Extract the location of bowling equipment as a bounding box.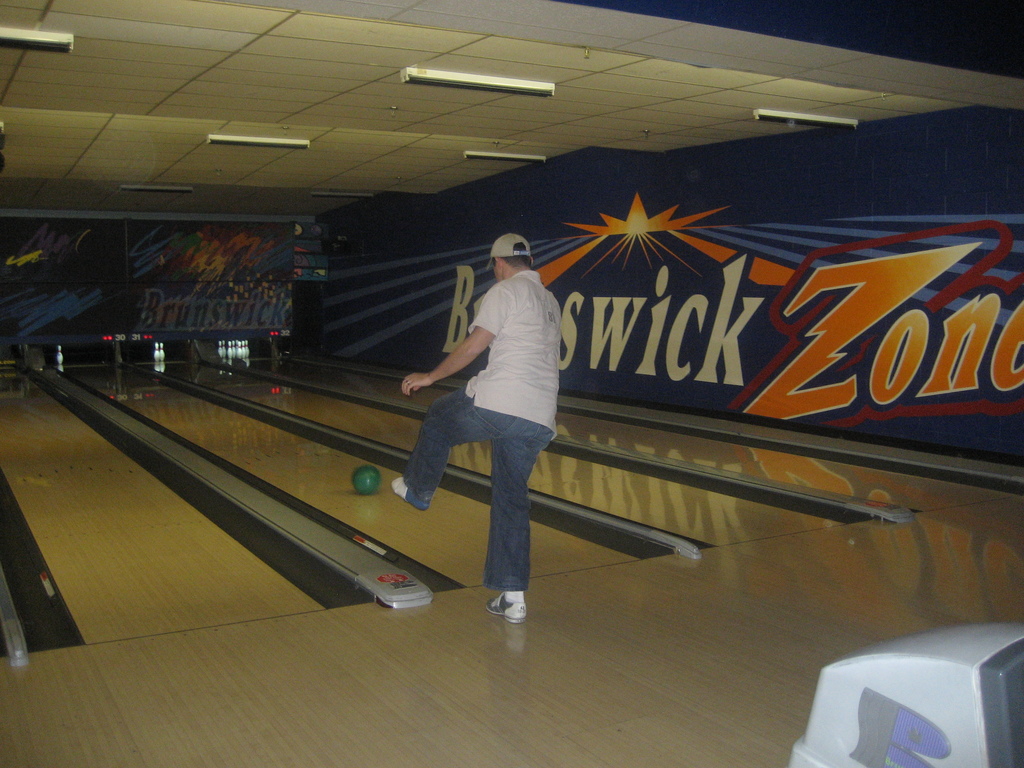
<box>52,345,65,367</box>.
